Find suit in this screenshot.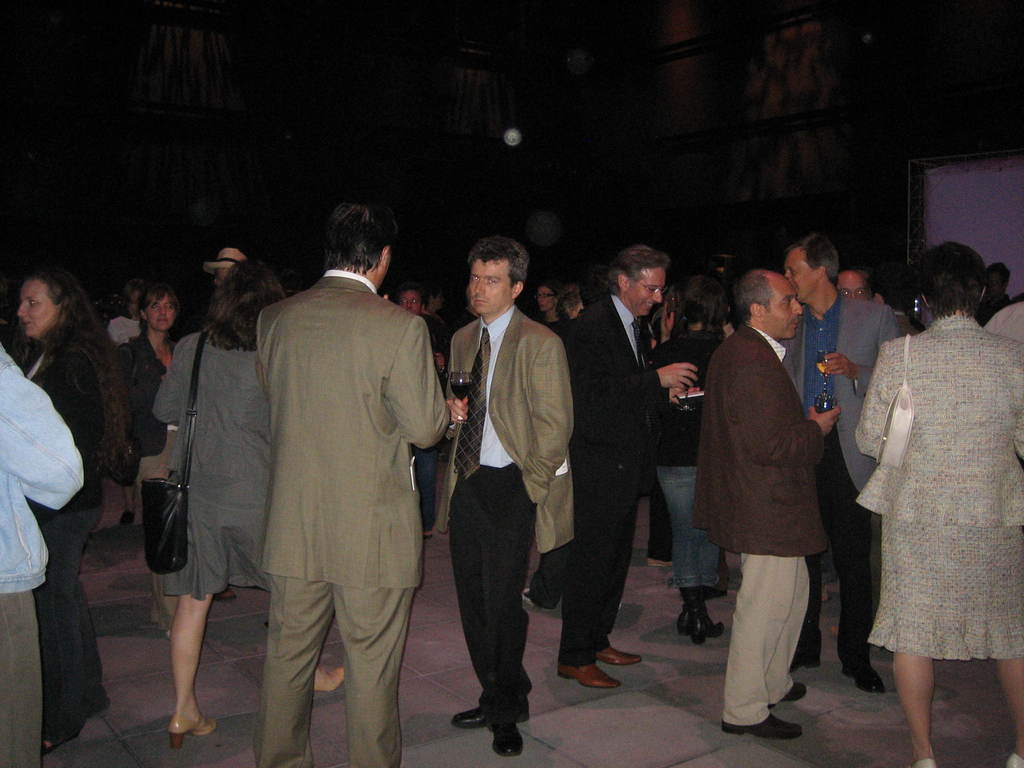
The bounding box for suit is <box>444,305,573,725</box>.
